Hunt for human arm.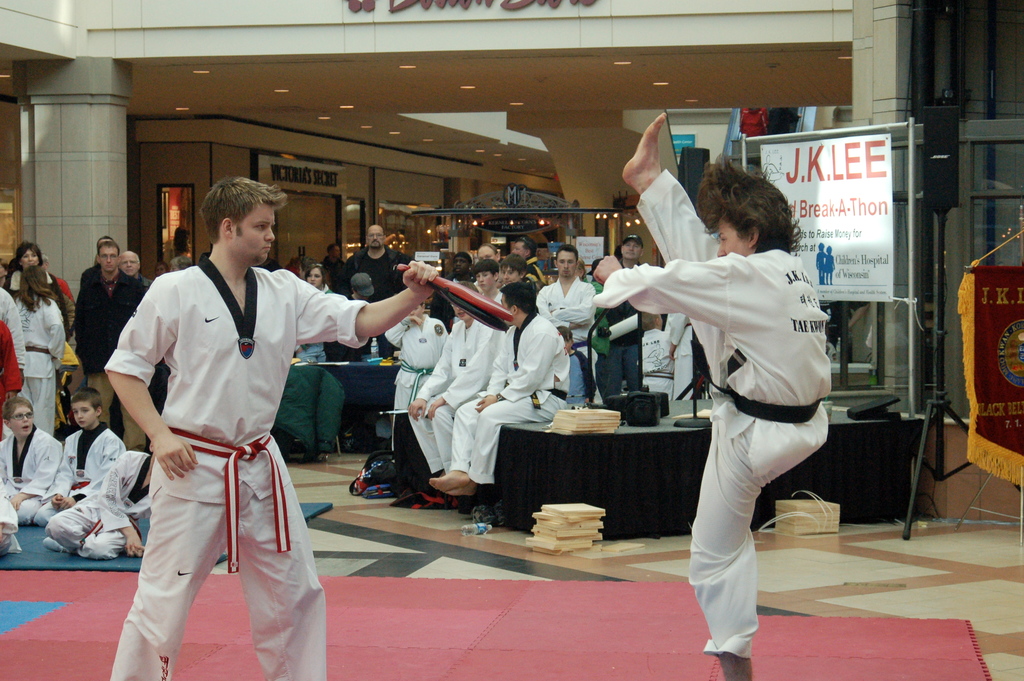
Hunted down at left=7, top=436, right=60, bottom=511.
